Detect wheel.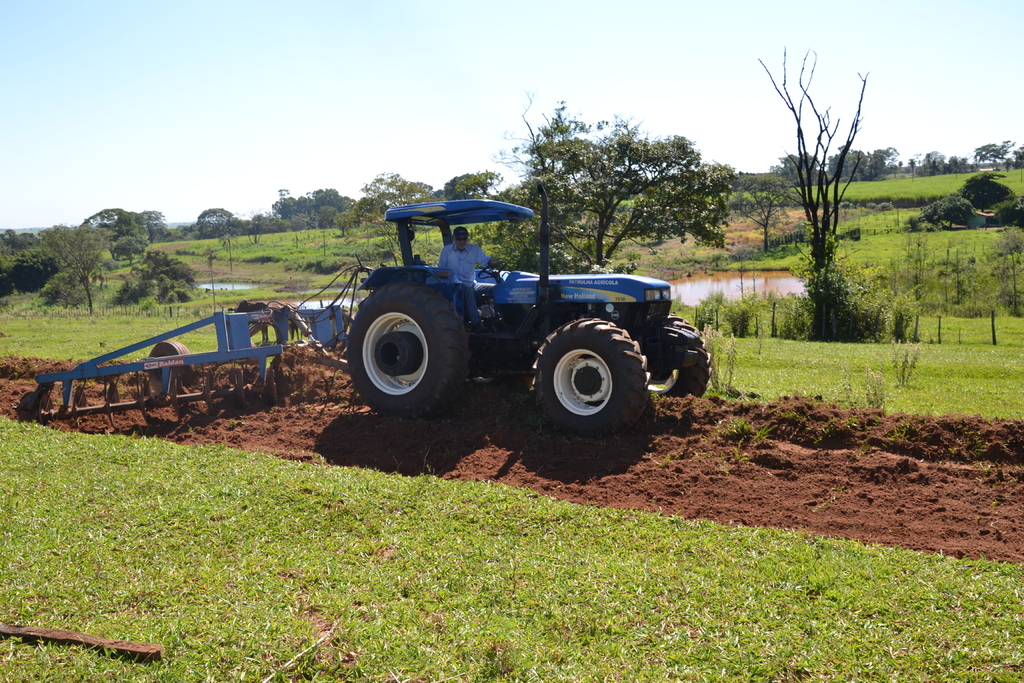
Detected at detection(147, 340, 191, 394).
